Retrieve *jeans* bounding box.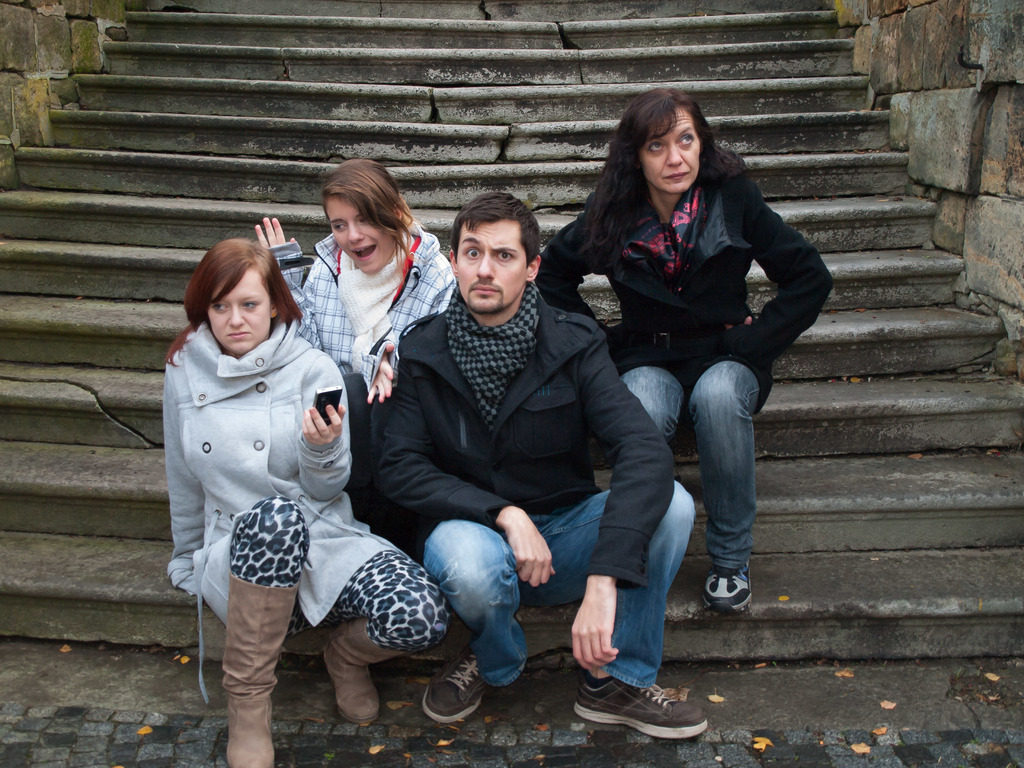
Bounding box: [left=620, top=360, right=758, bottom=572].
